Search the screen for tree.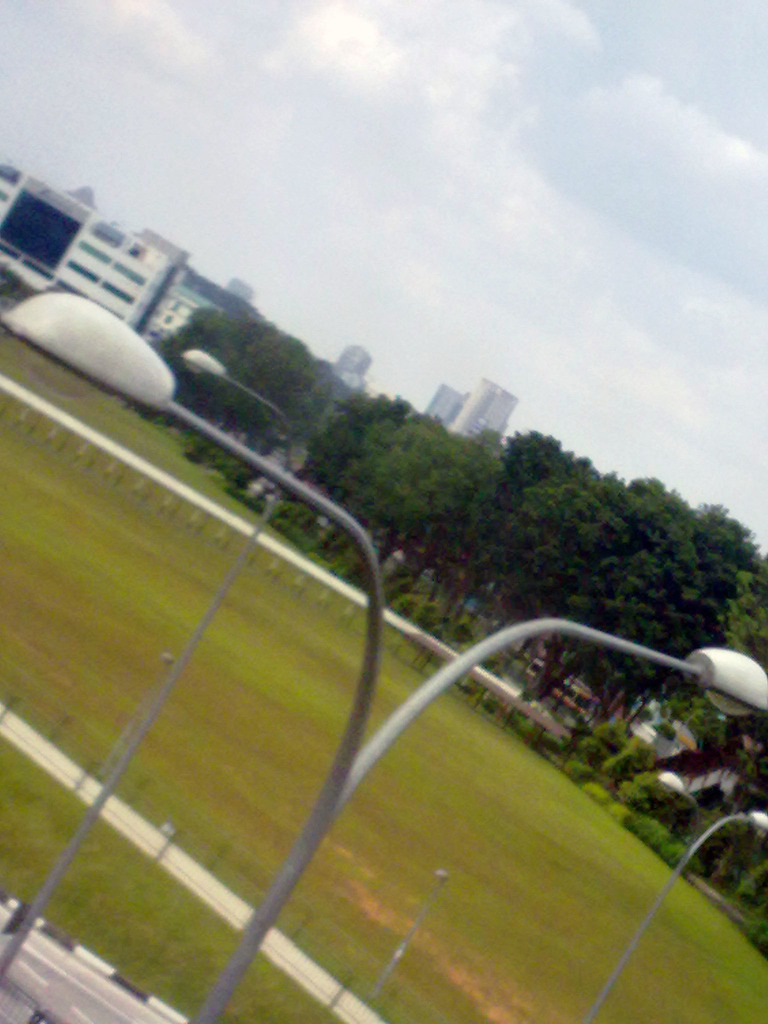
Found at 157:309:332:472.
